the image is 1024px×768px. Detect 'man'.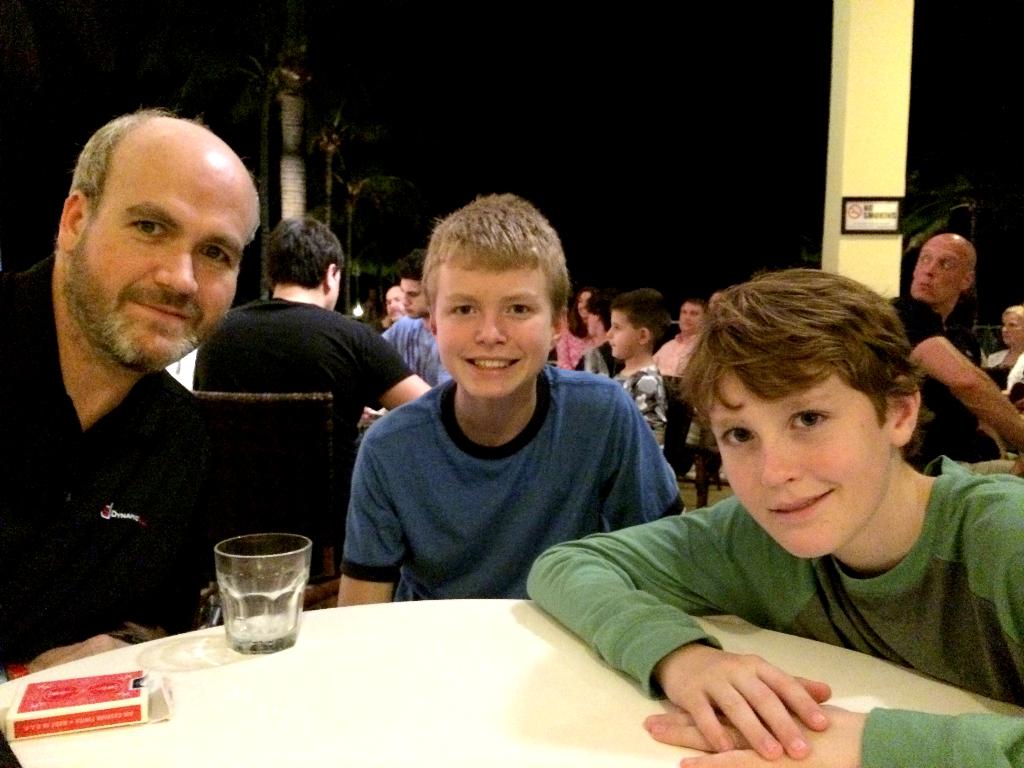
Detection: <bbox>883, 230, 1023, 474</bbox>.
